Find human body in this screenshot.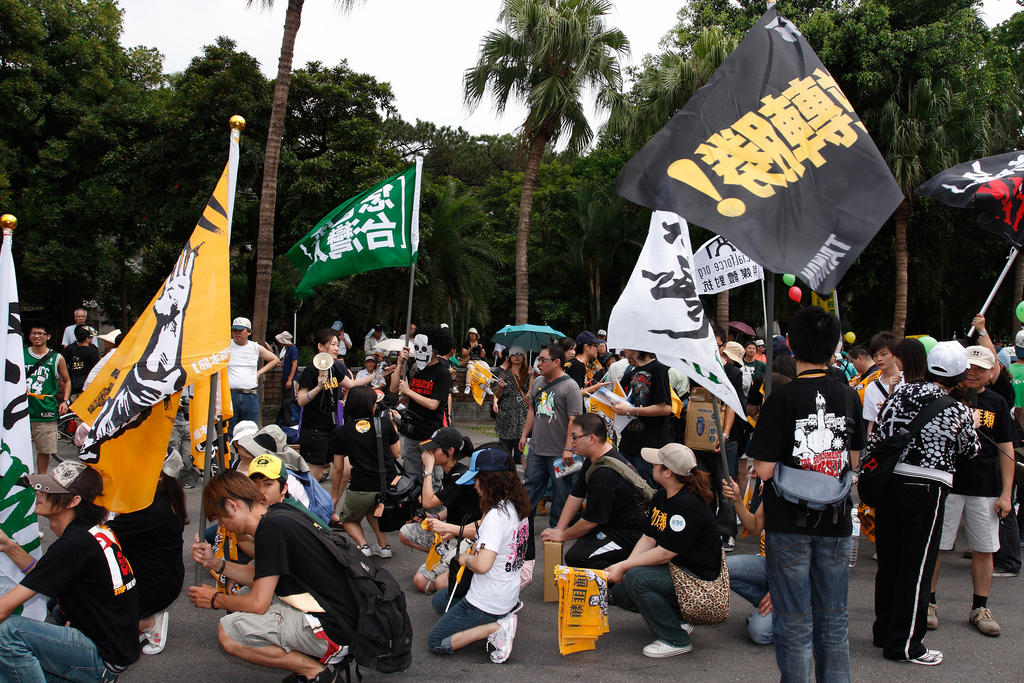
The bounding box for human body is {"x1": 13, "y1": 347, "x2": 75, "y2": 474}.
